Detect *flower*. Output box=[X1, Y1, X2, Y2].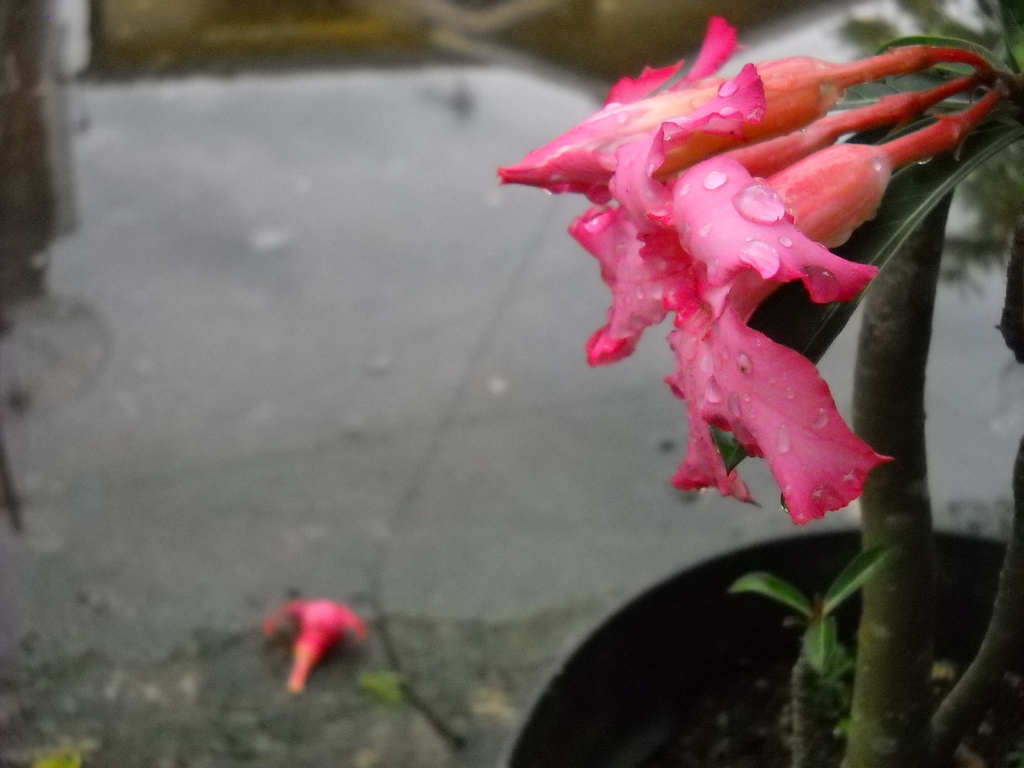
box=[255, 594, 367, 700].
